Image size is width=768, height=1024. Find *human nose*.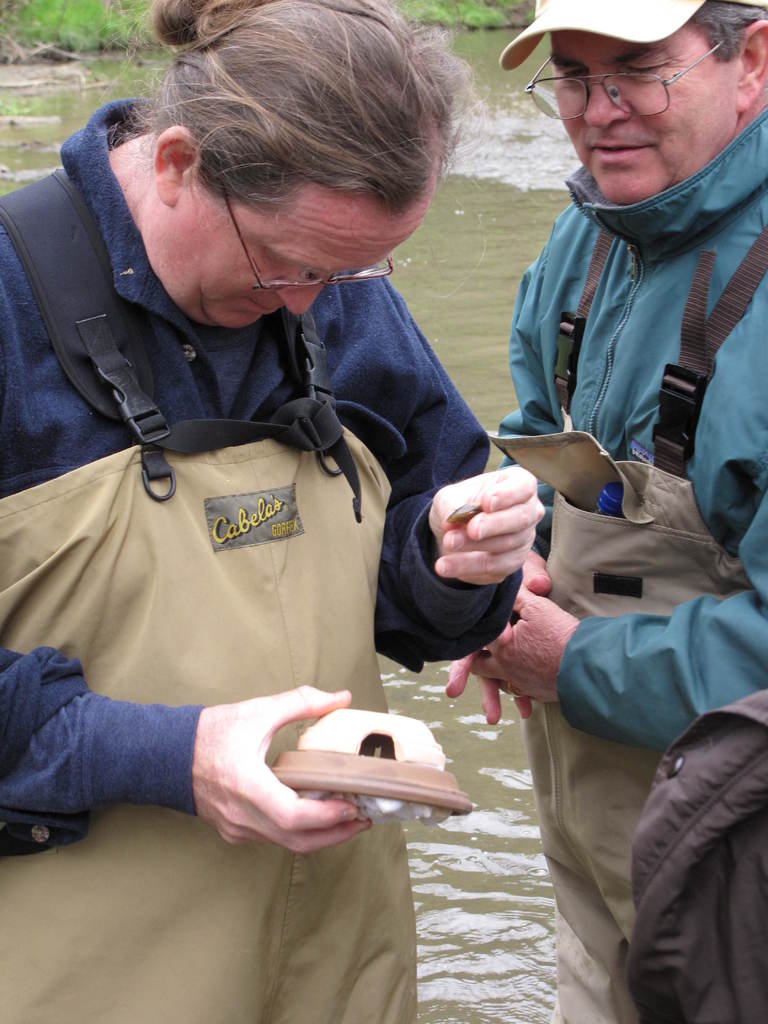
region(579, 65, 630, 134).
